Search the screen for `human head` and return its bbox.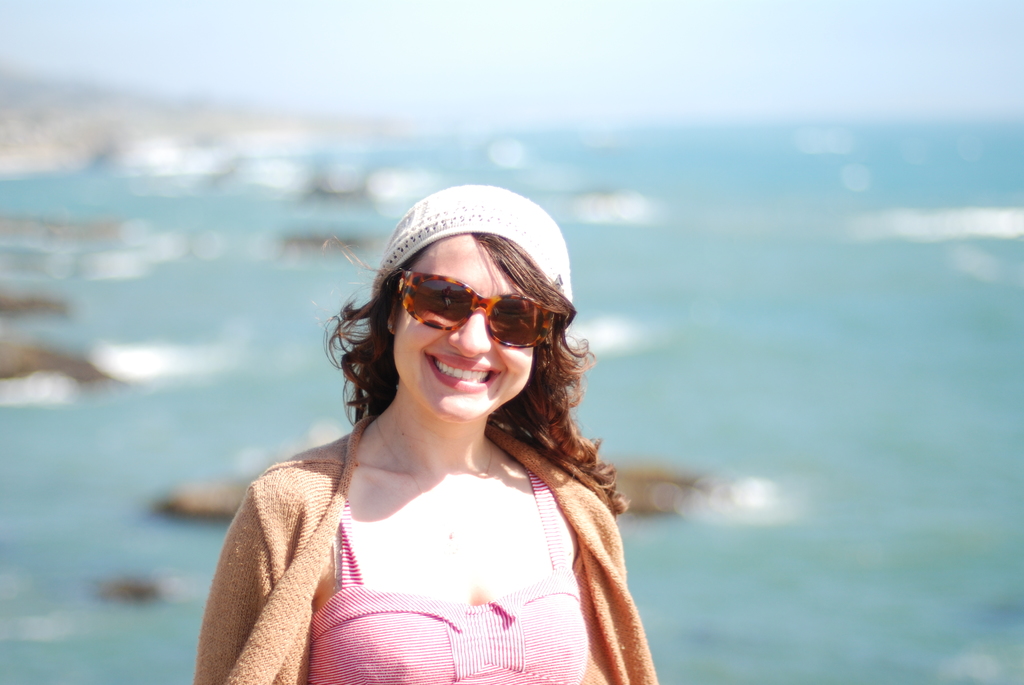
Found: rect(349, 227, 568, 433).
